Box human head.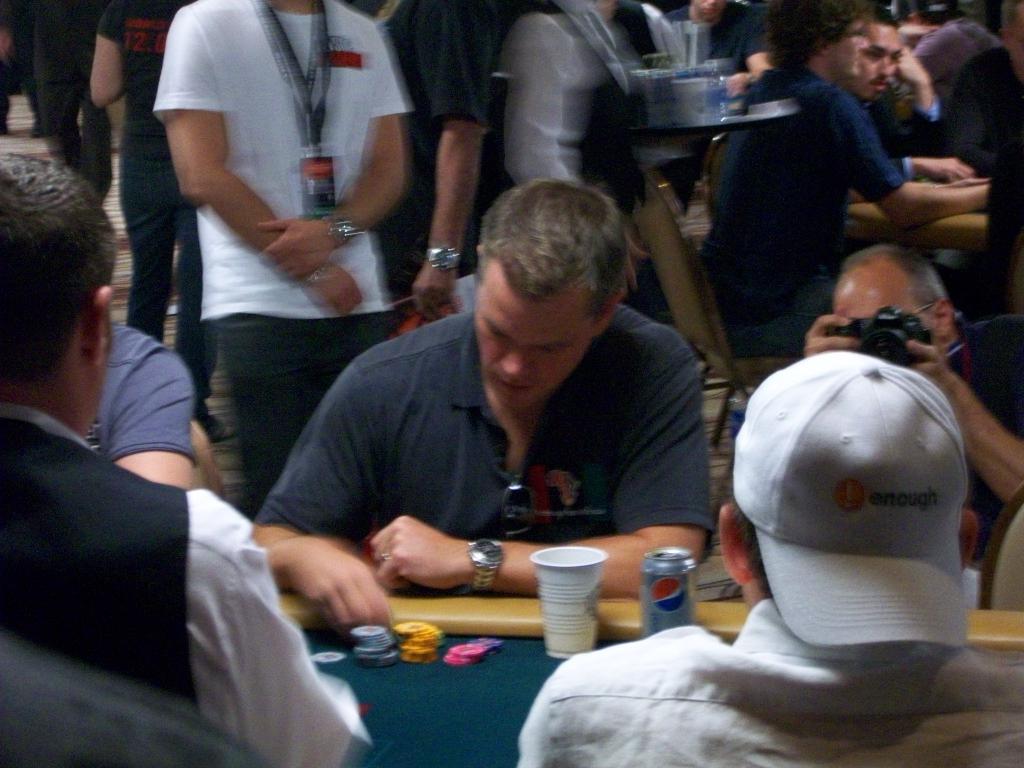
box(726, 339, 984, 627).
